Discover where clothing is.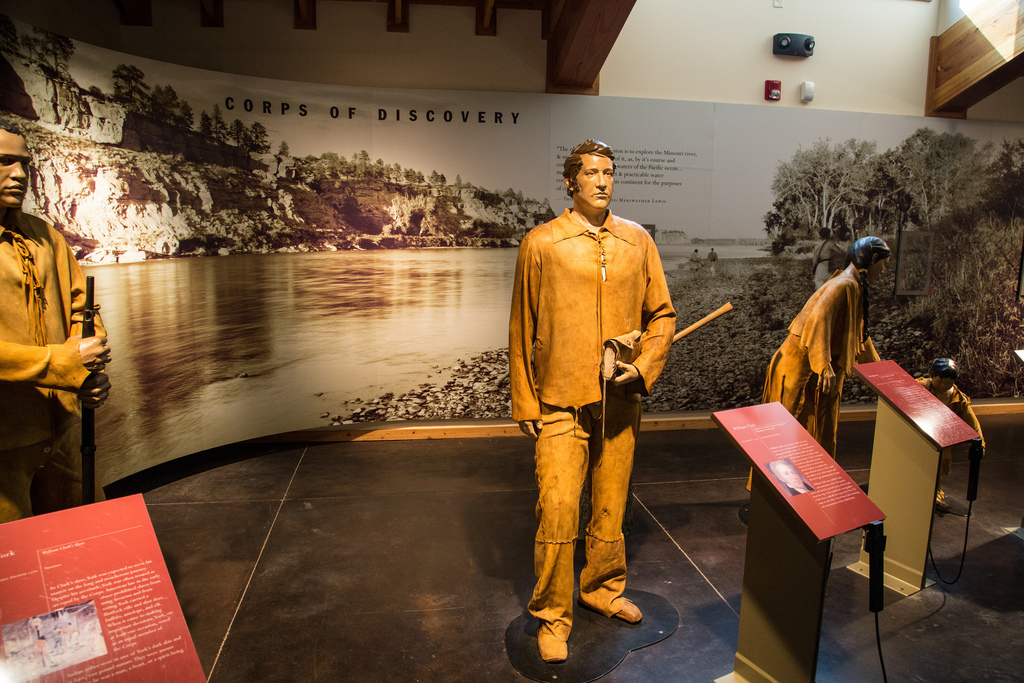
Discovered at {"x1": 761, "y1": 263, "x2": 874, "y2": 465}.
